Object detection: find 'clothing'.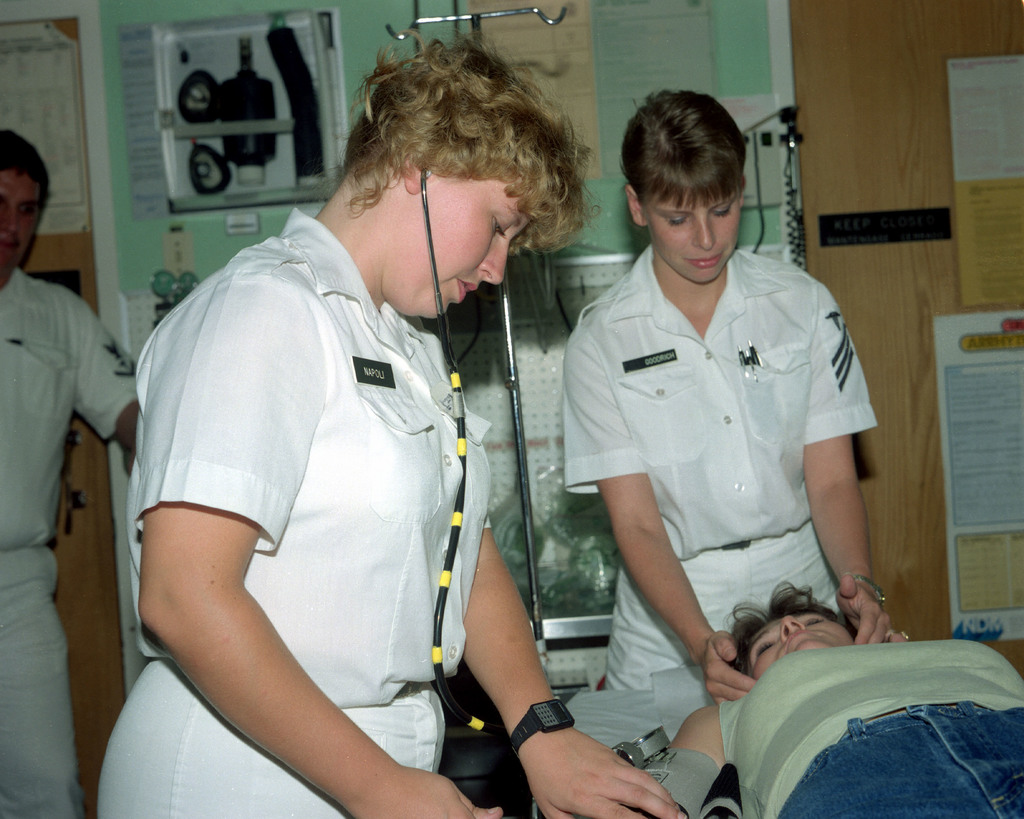
left=0, top=246, right=144, bottom=818.
